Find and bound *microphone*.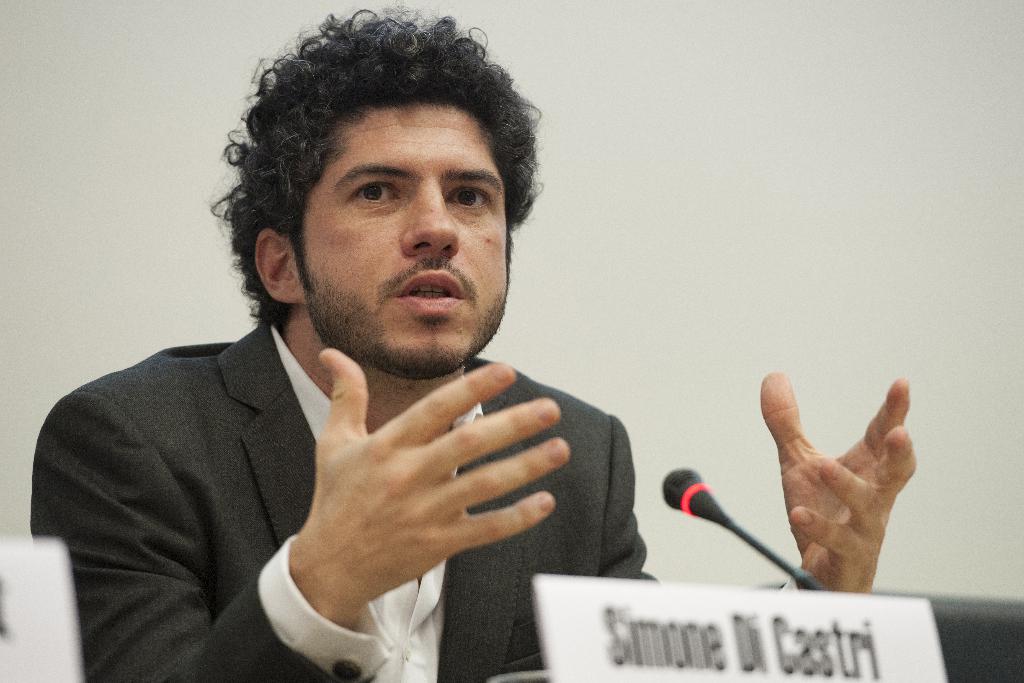
Bound: (x1=659, y1=475, x2=803, y2=593).
